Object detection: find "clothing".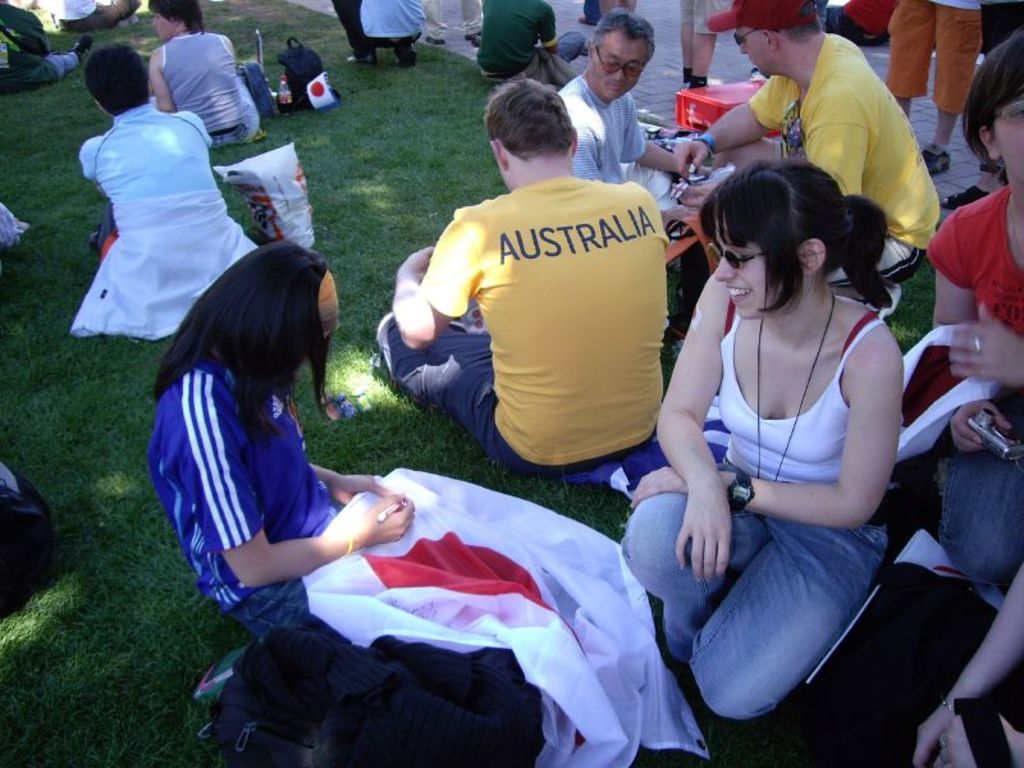
bbox=(55, 104, 271, 364).
